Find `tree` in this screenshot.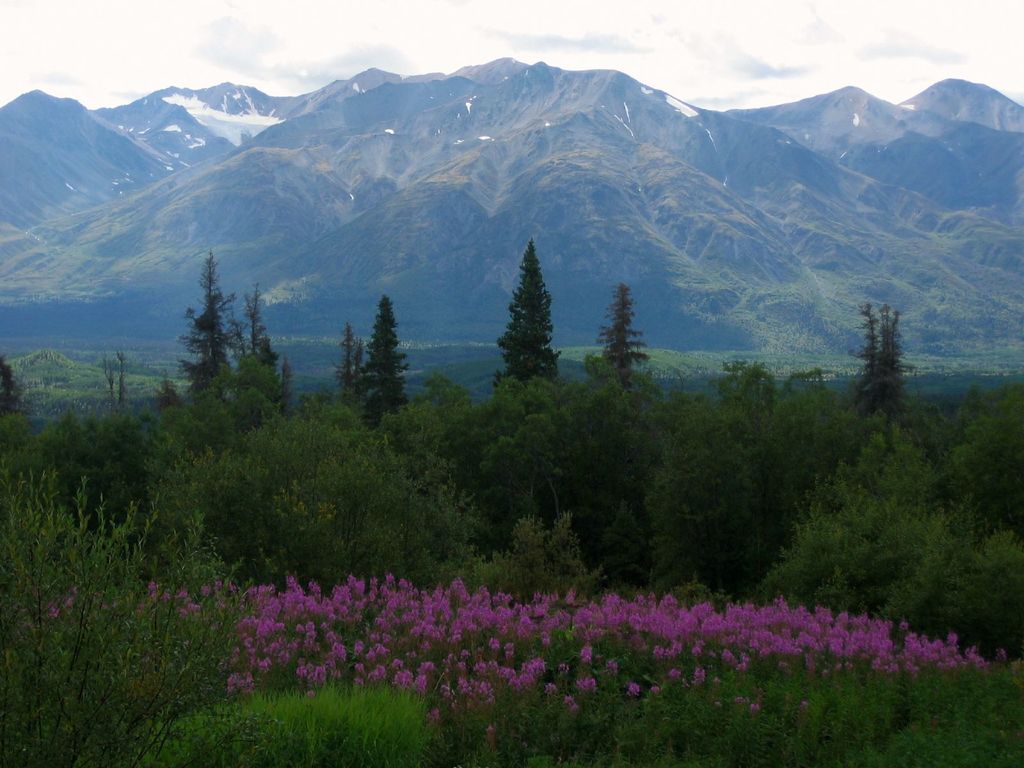
The bounding box for `tree` is region(231, 278, 280, 392).
